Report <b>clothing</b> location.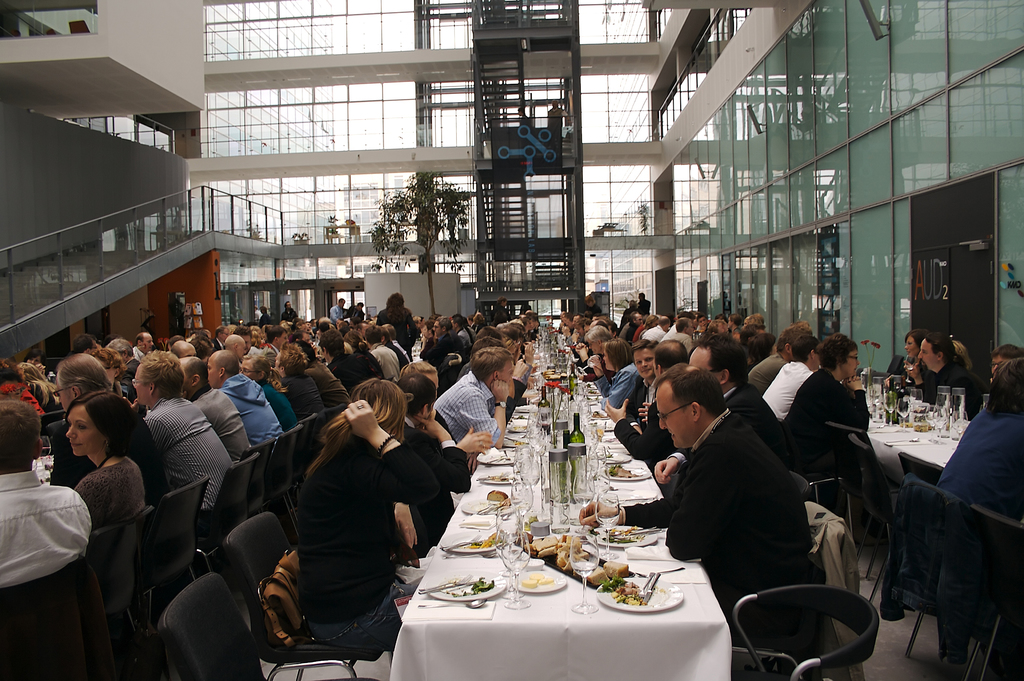
Report: (left=302, top=353, right=343, bottom=403).
